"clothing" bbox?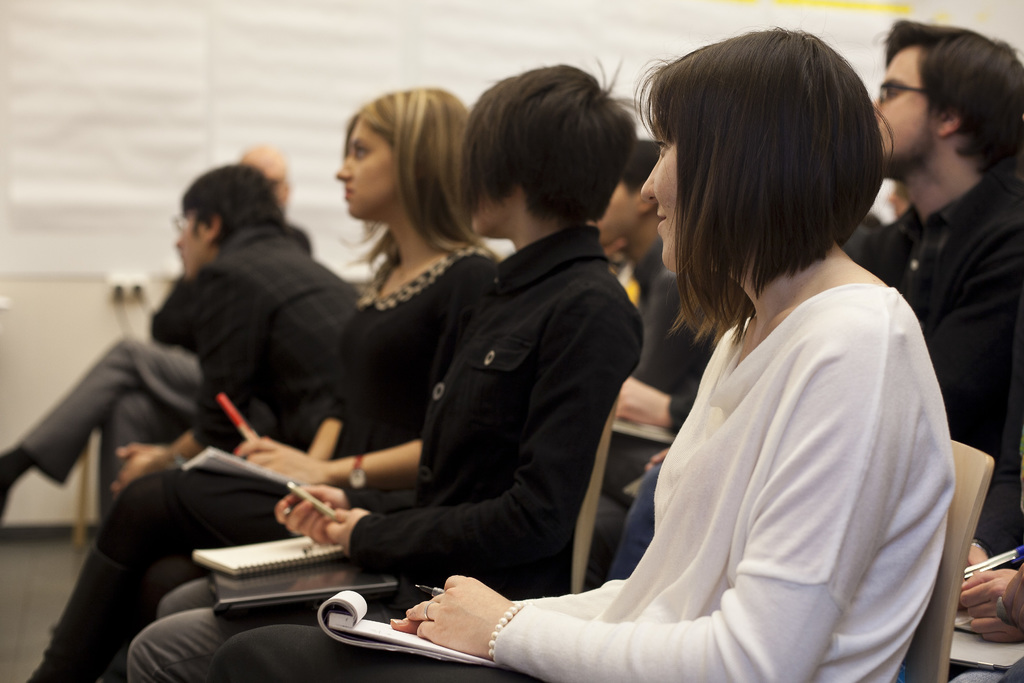
locate(125, 226, 646, 682)
